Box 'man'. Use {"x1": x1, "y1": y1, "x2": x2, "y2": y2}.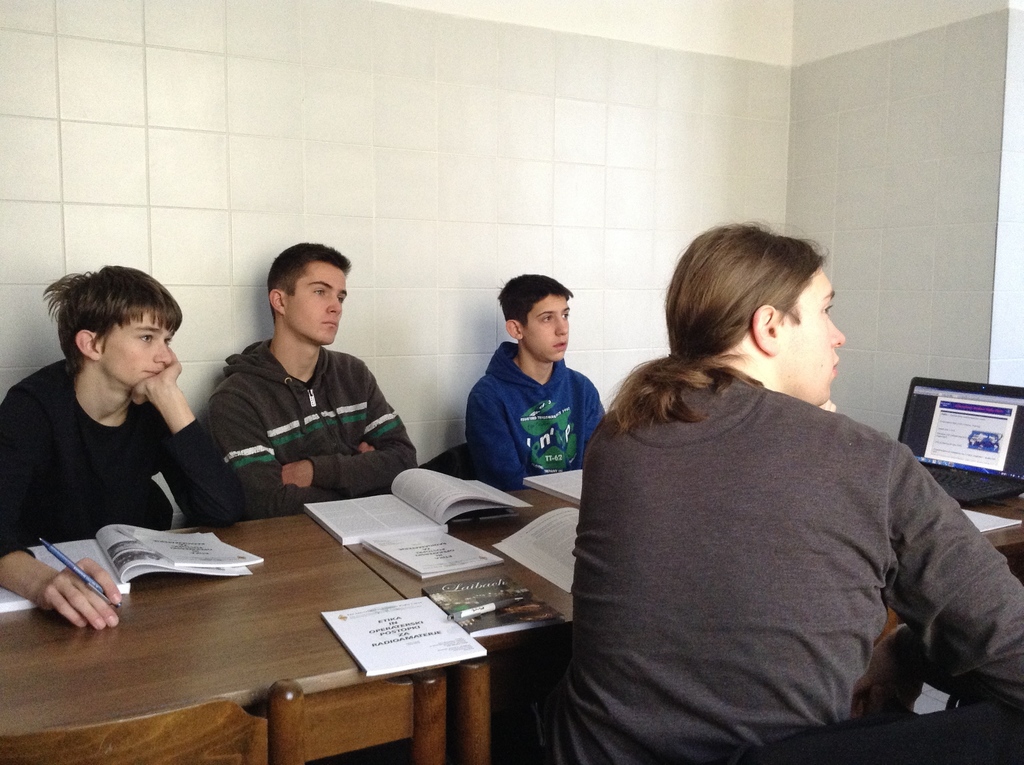
{"x1": 0, "y1": 259, "x2": 242, "y2": 634}.
